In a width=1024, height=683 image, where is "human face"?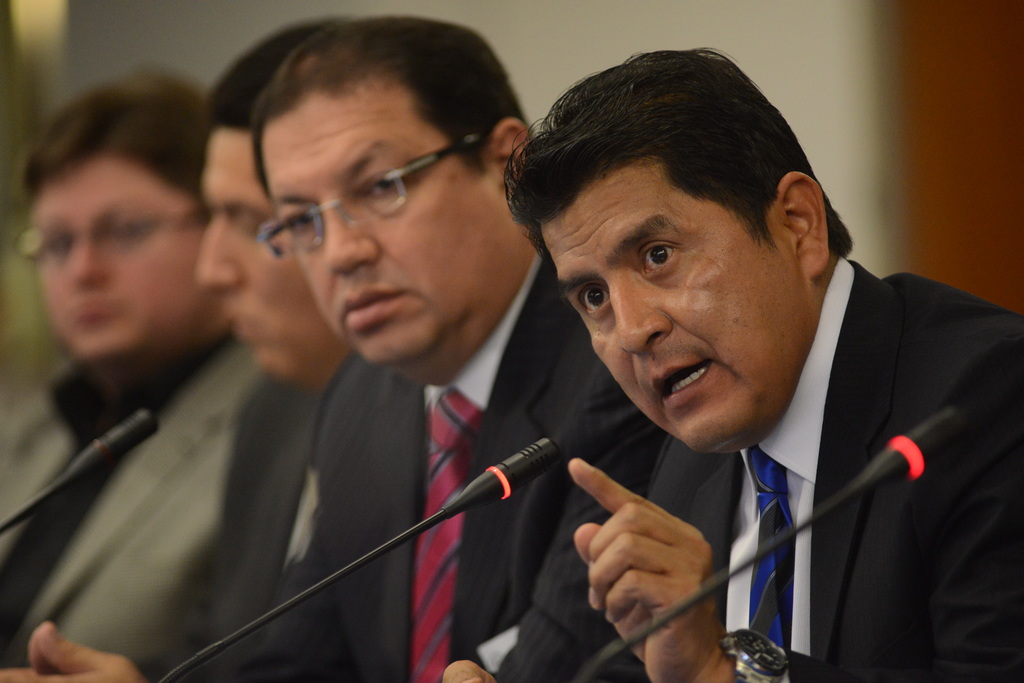
Rect(29, 152, 227, 369).
